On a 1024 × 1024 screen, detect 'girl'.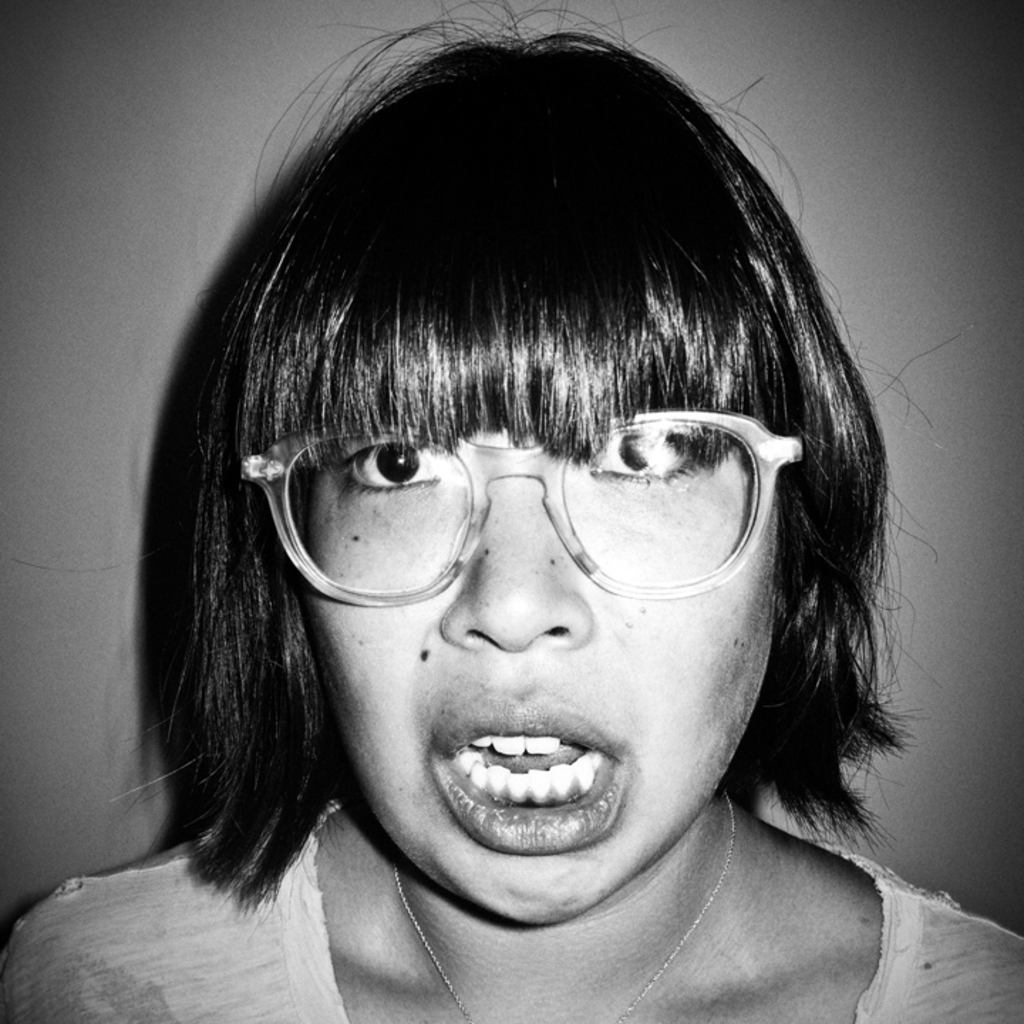
(0,3,1023,1023).
